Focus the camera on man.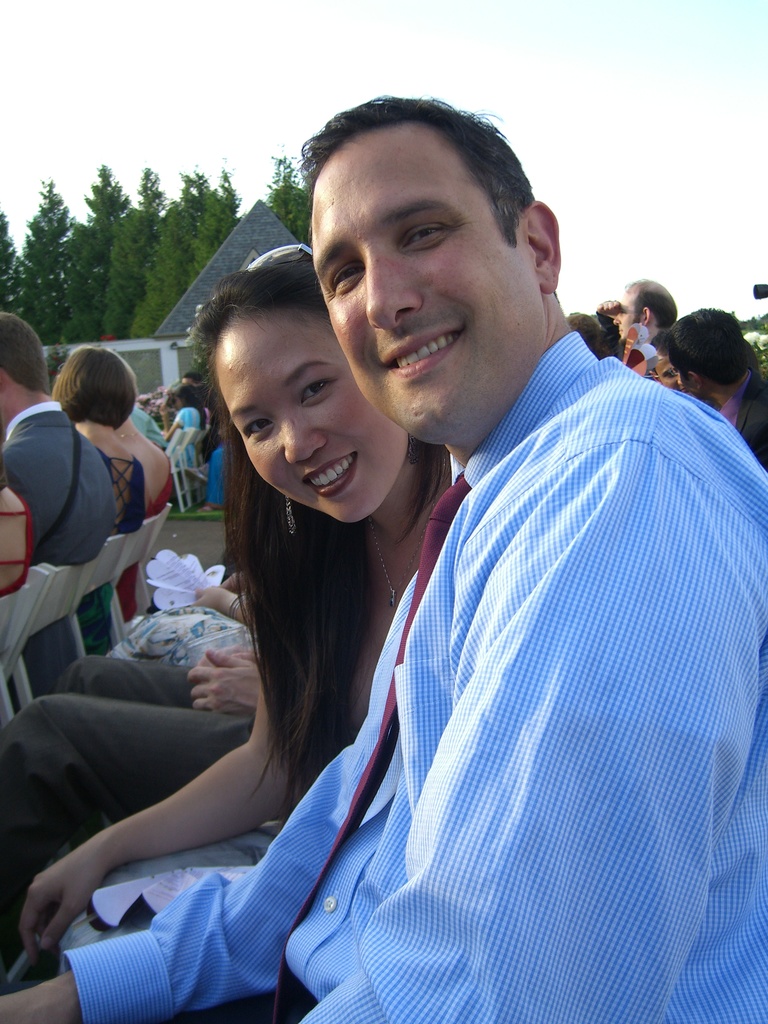
Focus region: <box>614,280,675,345</box>.
